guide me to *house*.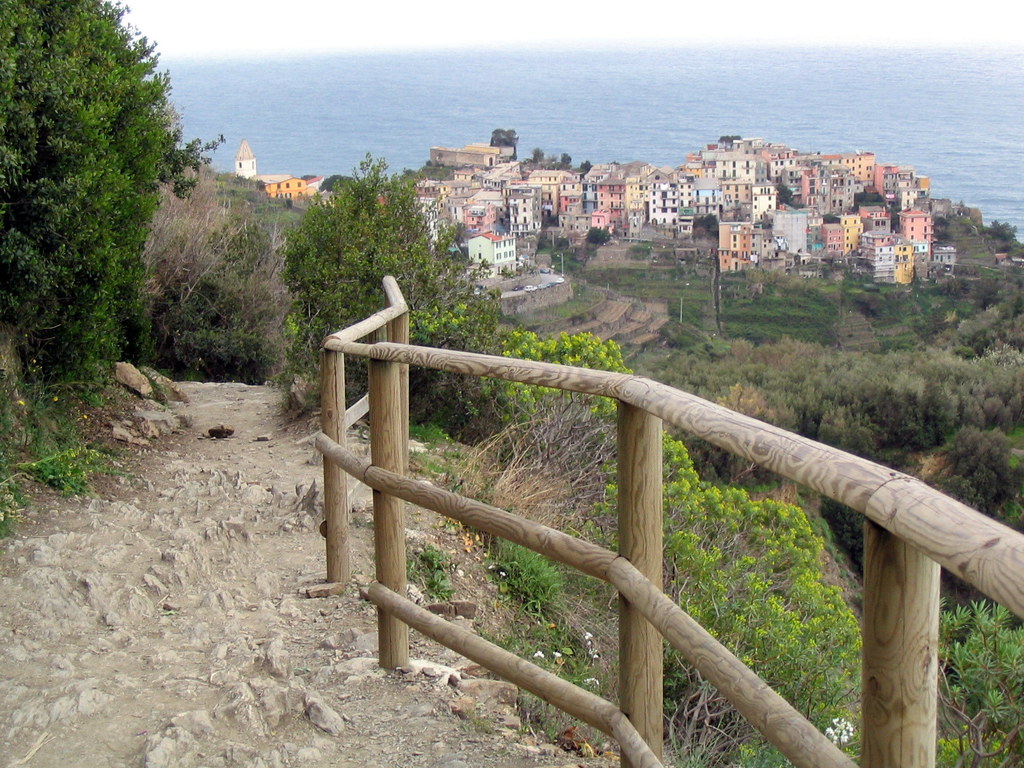
Guidance: box=[820, 170, 855, 204].
